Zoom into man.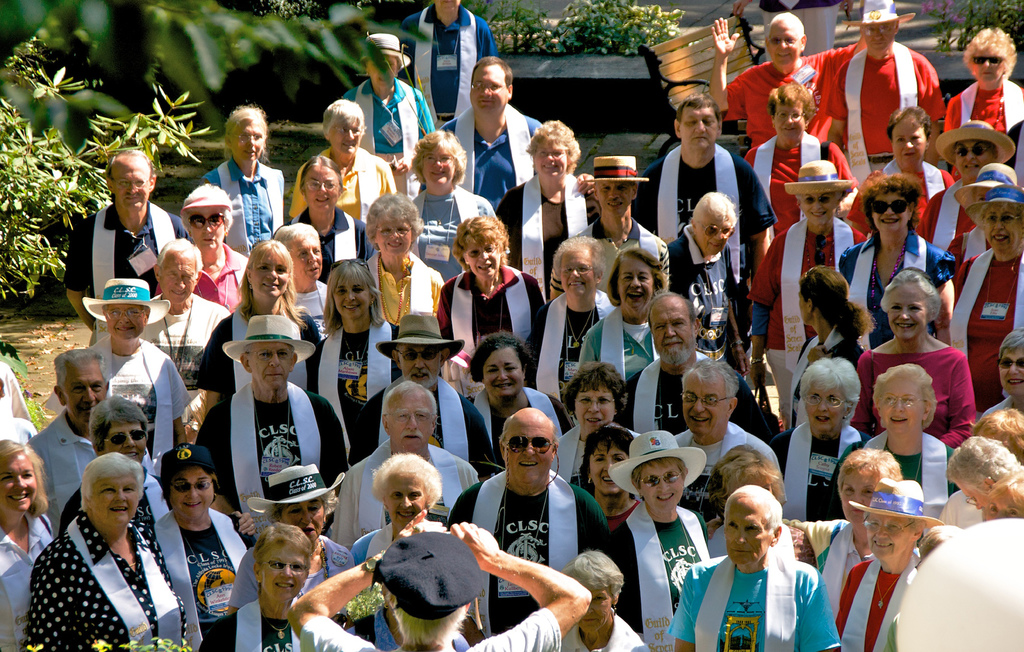
Zoom target: left=827, top=0, right=943, bottom=179.
